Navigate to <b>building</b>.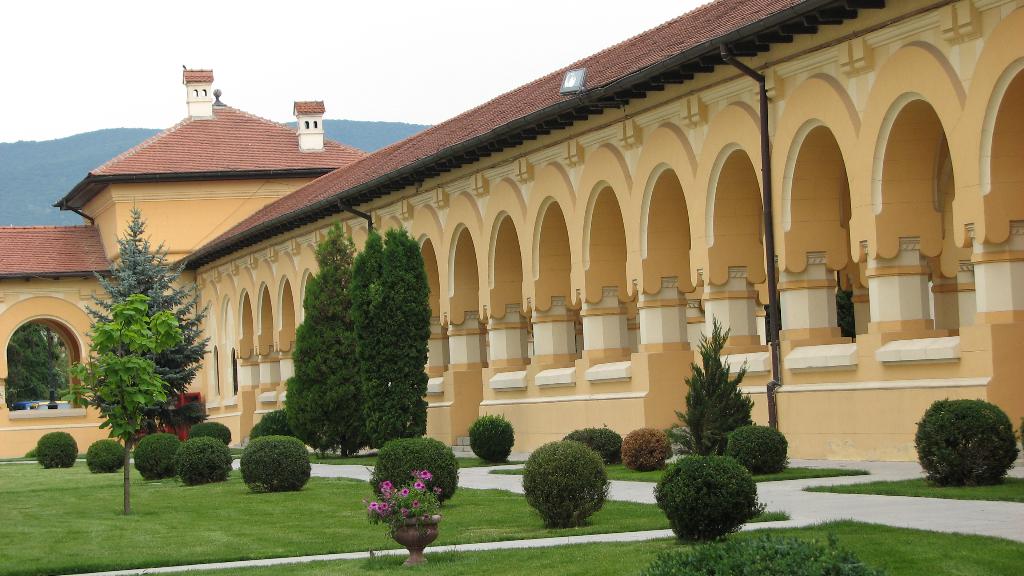
Navigation target: region(0, 0, 1023, 469).
